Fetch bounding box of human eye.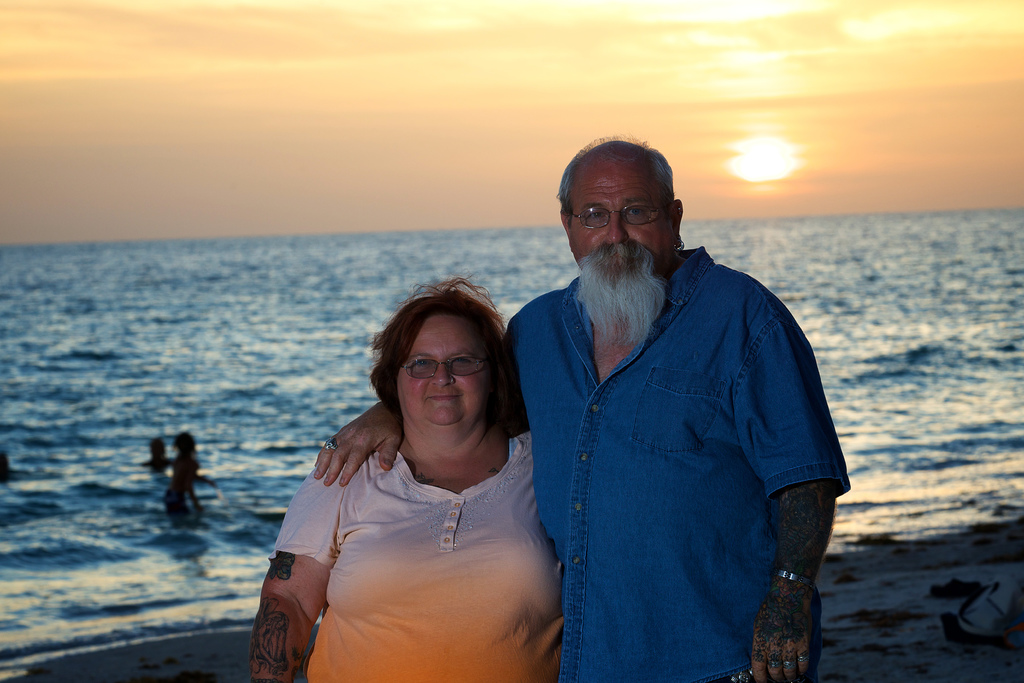
Bbox: region(406, 352, 438, 378).
